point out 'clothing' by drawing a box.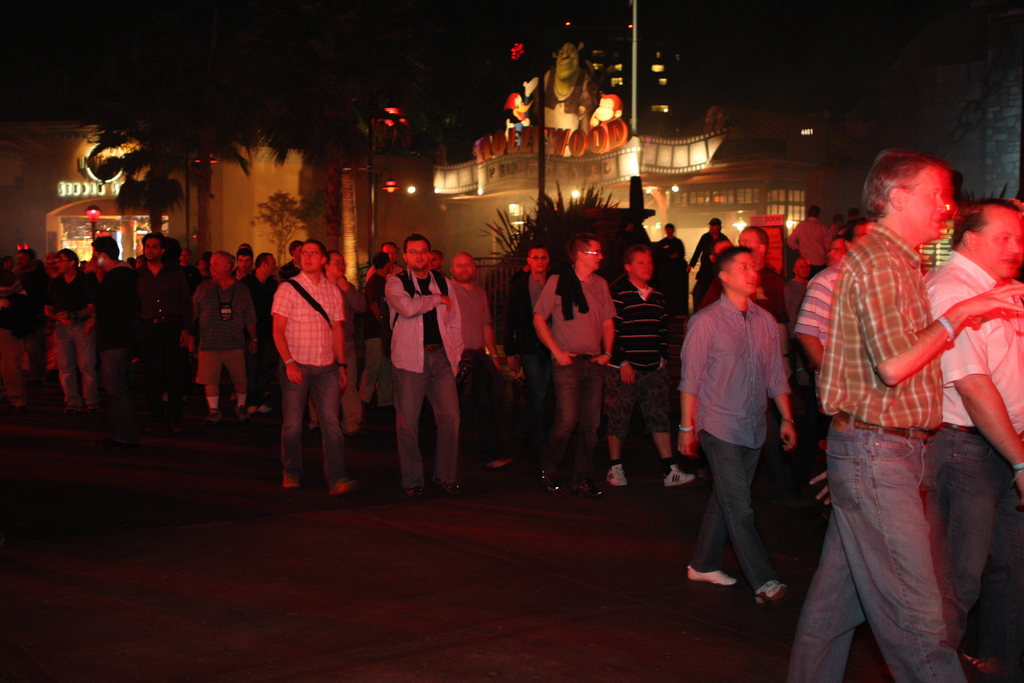
788:214:968:682.
